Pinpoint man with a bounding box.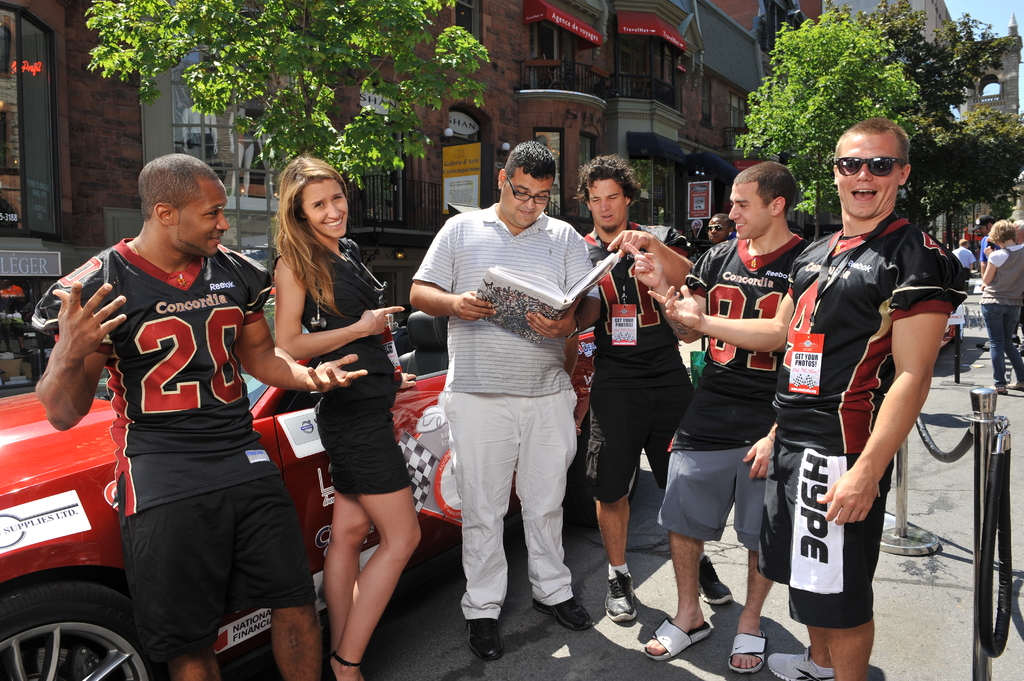
(33, 154, 367, 680).
